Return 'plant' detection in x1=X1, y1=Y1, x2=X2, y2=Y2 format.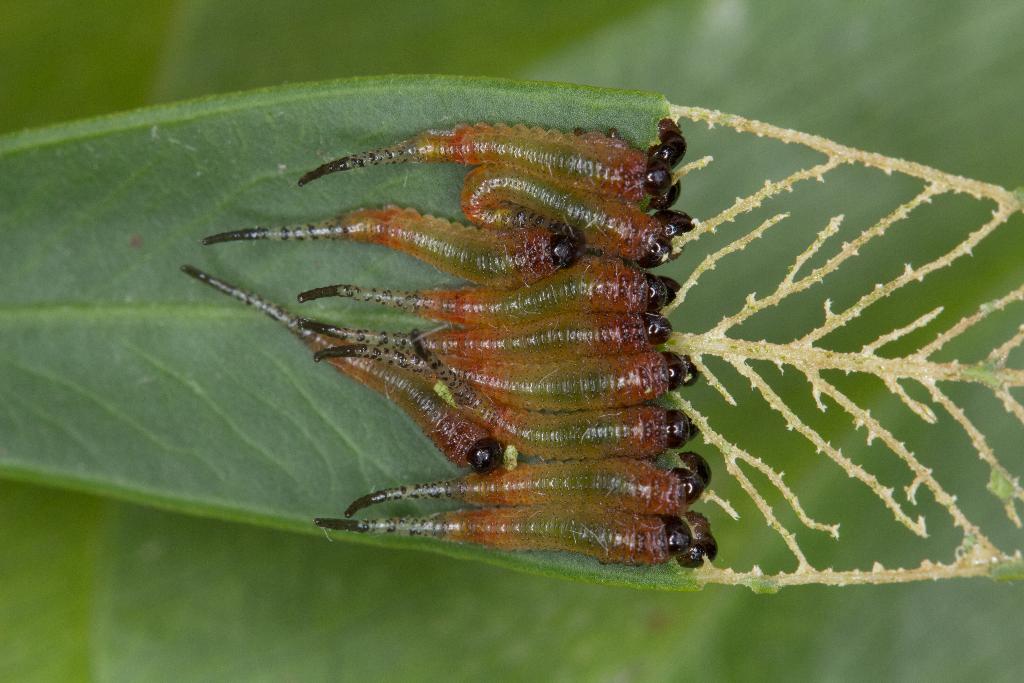
x1=0, y1=0, x2=1023, y2=682.
